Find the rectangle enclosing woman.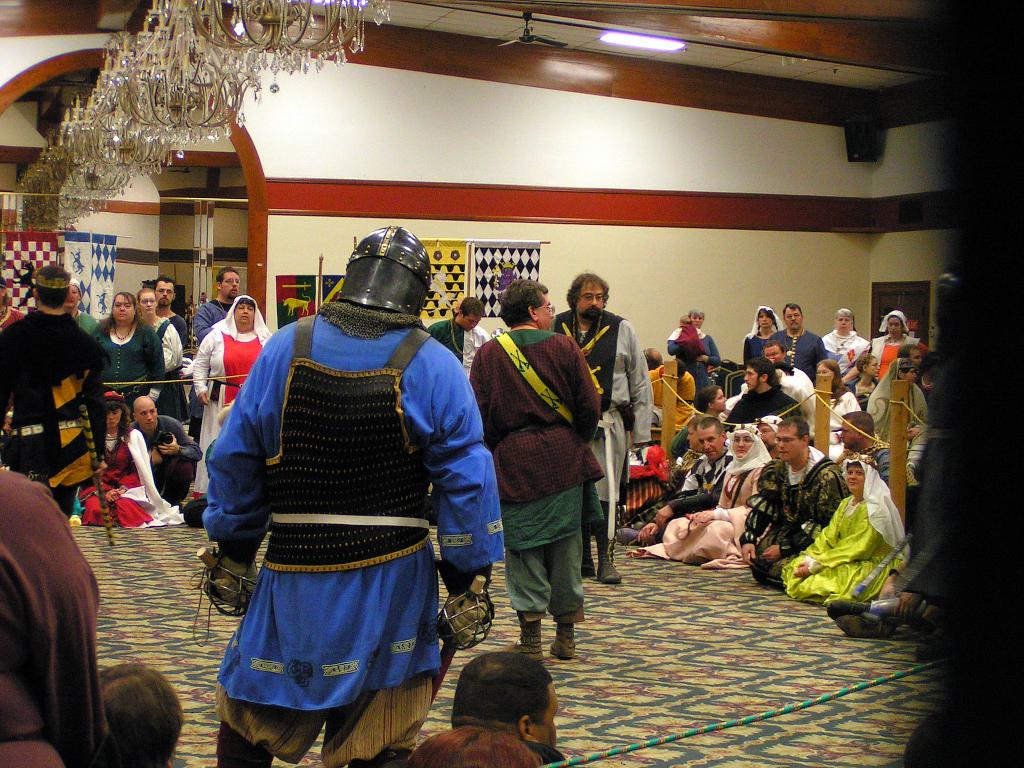
671:311:721:373.
